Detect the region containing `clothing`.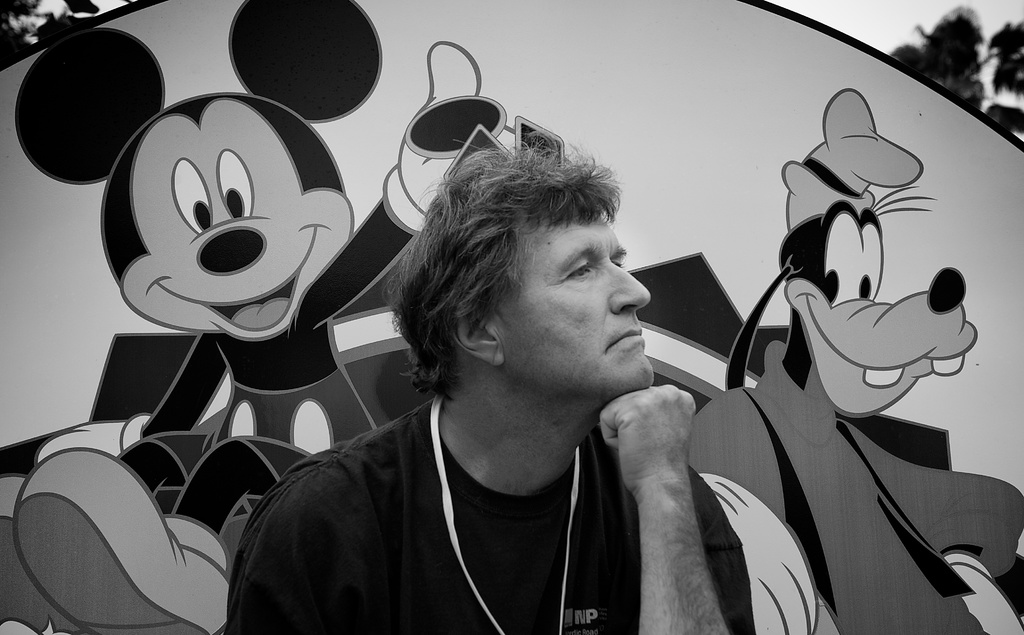
Rect(249, 354, 740, 632).
